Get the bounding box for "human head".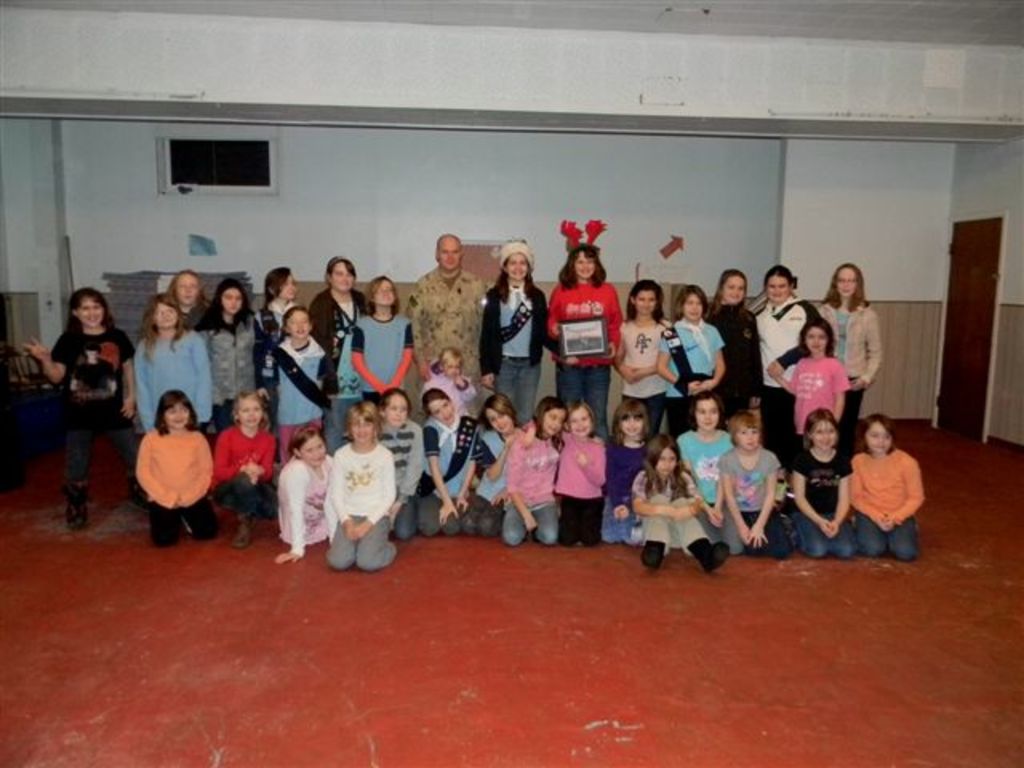
<bbox>376, 387, 413, 427</bbox>.
